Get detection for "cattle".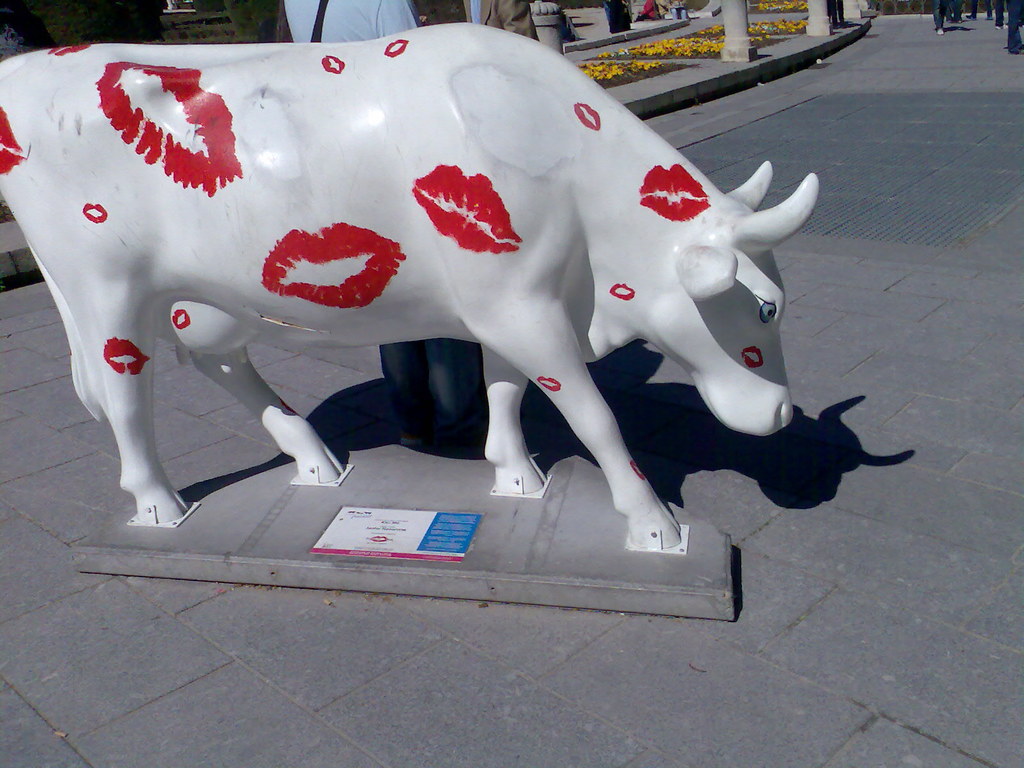
Detection: bbox(0, 18, 800, 548).
